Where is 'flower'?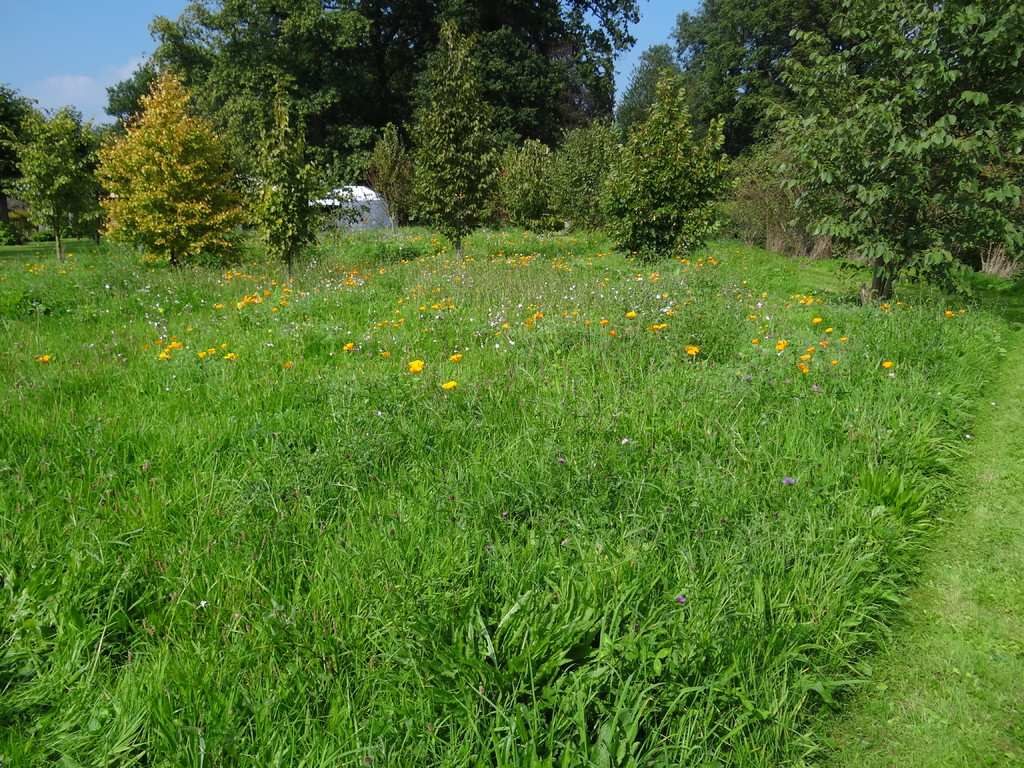
{"x1": 223, "y1": 351, "x2": 236, "y2": 361}.
